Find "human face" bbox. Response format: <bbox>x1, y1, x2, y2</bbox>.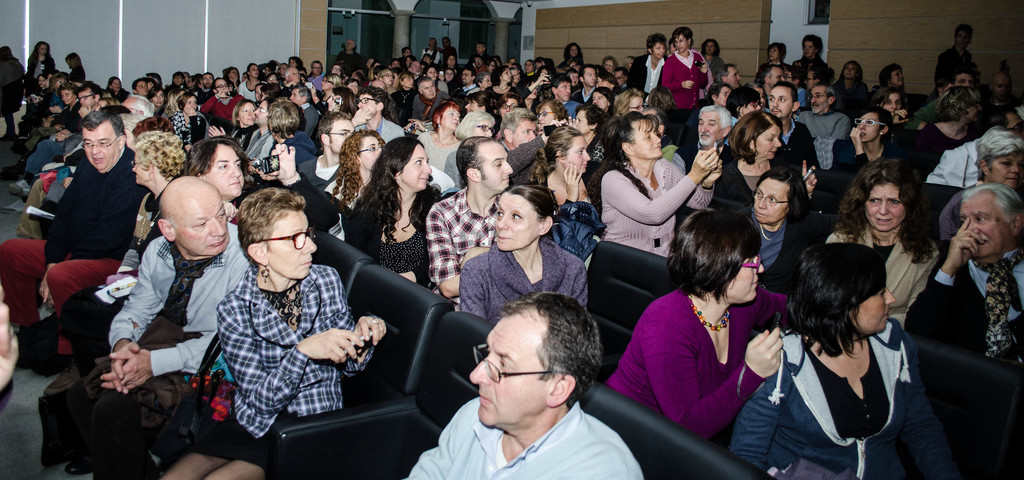
<bbox>992, 74, 1012, 98</bbox>.
